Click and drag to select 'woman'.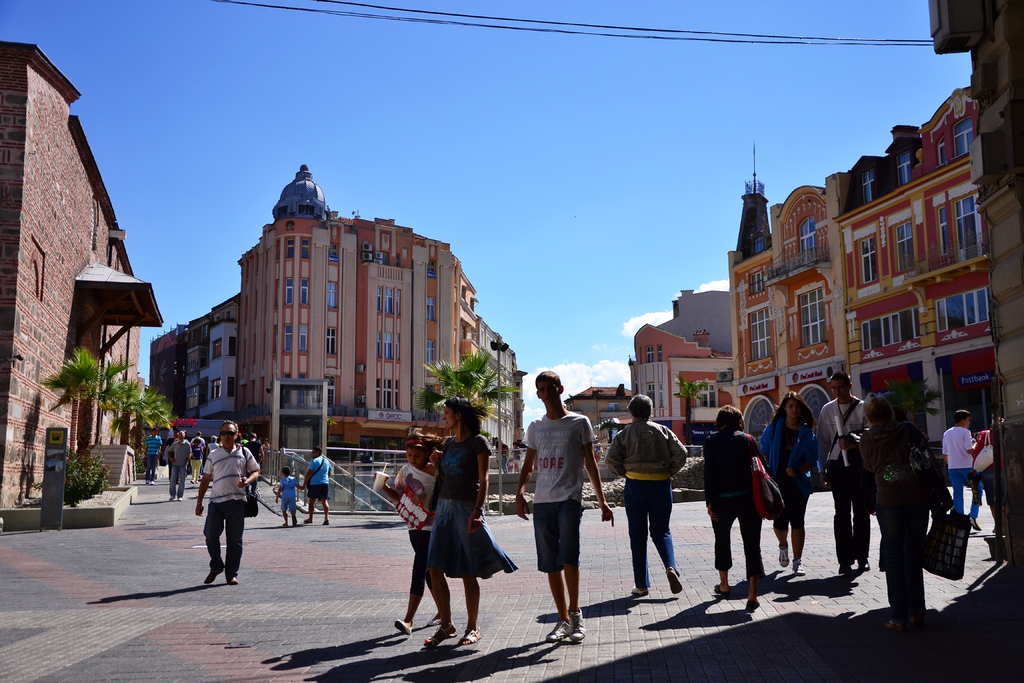
Selection: [701,404,776,610].
